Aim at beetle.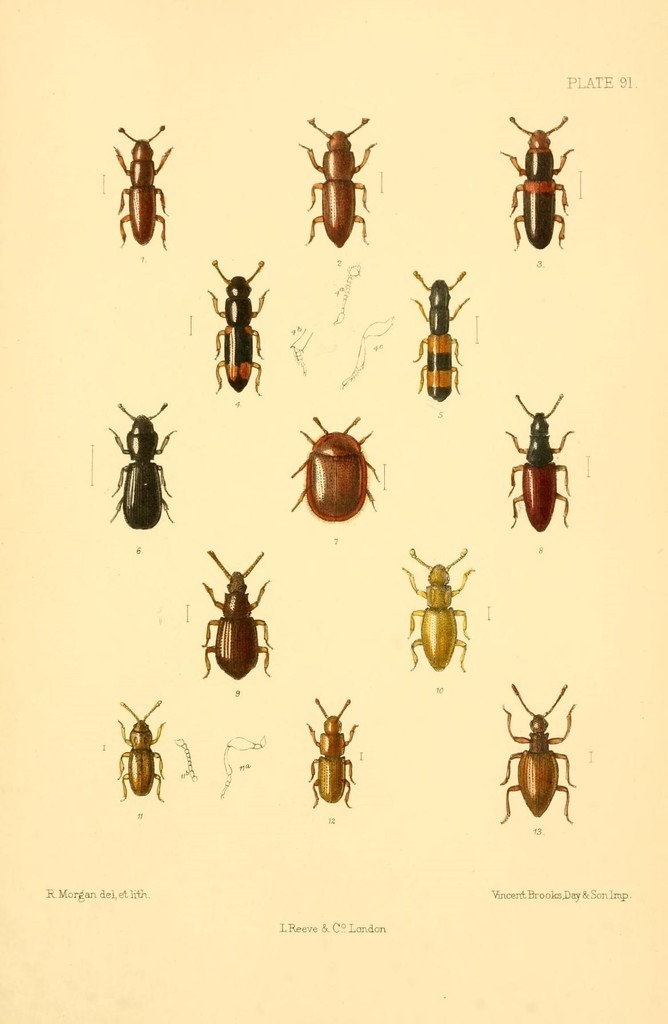
Aimed at select_region(204, 264, 269, 395).
